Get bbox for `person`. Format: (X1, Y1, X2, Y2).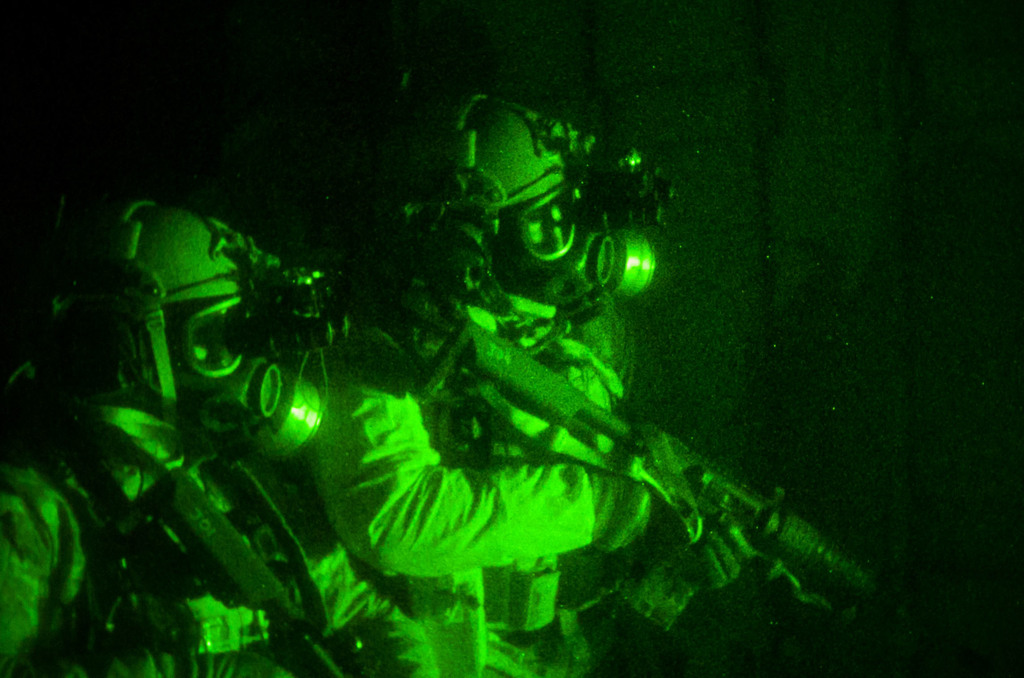
(0, 191, 444, 677).
